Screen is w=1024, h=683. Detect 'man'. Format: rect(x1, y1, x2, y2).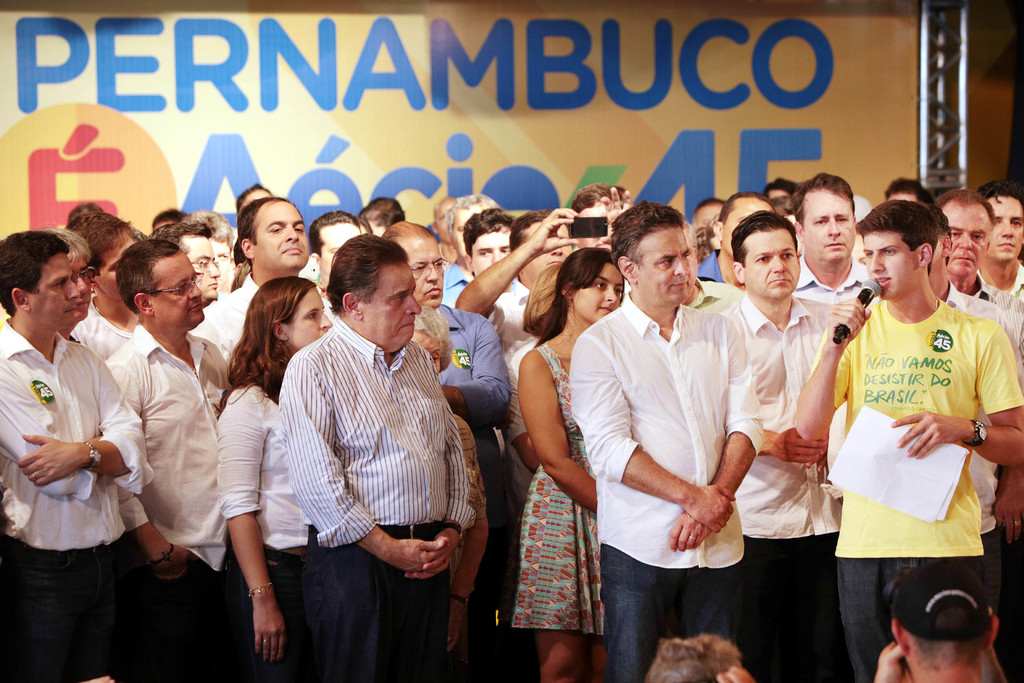
rect(214, 190, 336, 362).
